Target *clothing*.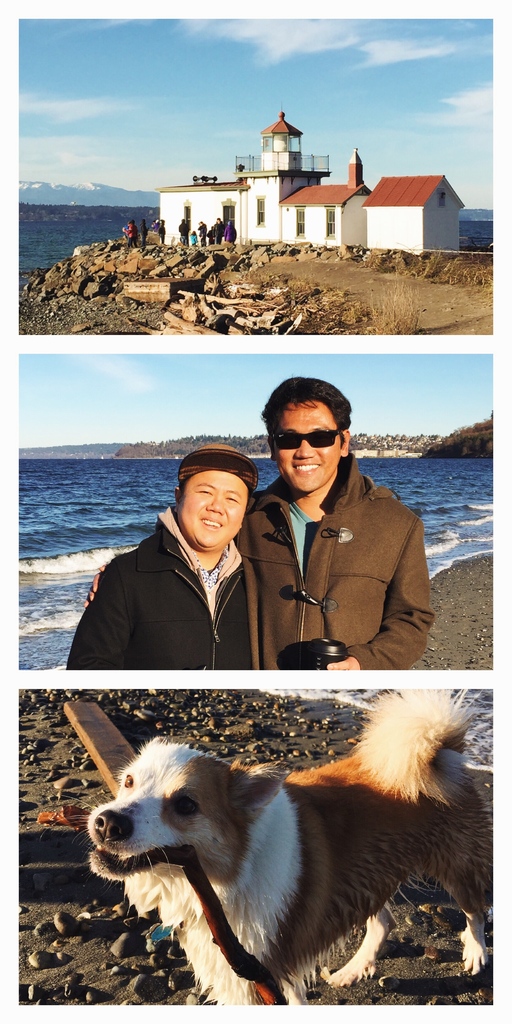
Target region: (198,222,234,243).
